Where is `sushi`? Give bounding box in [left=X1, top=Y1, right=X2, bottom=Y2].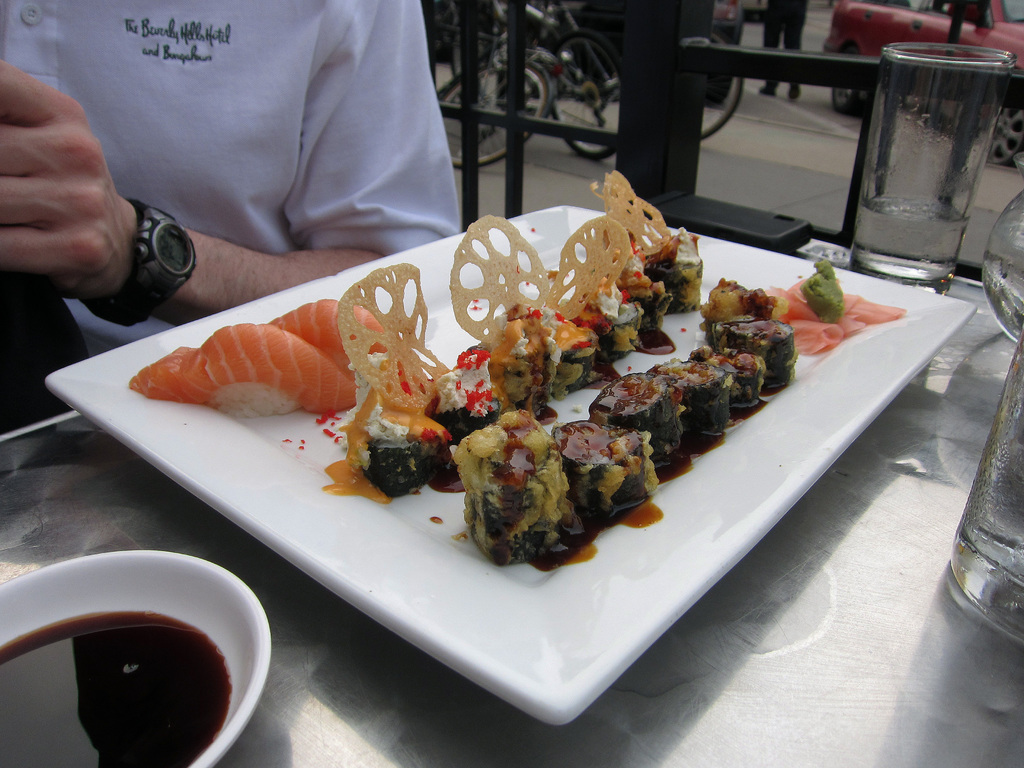
[left=141, top=315, right=358, bottom=451].
